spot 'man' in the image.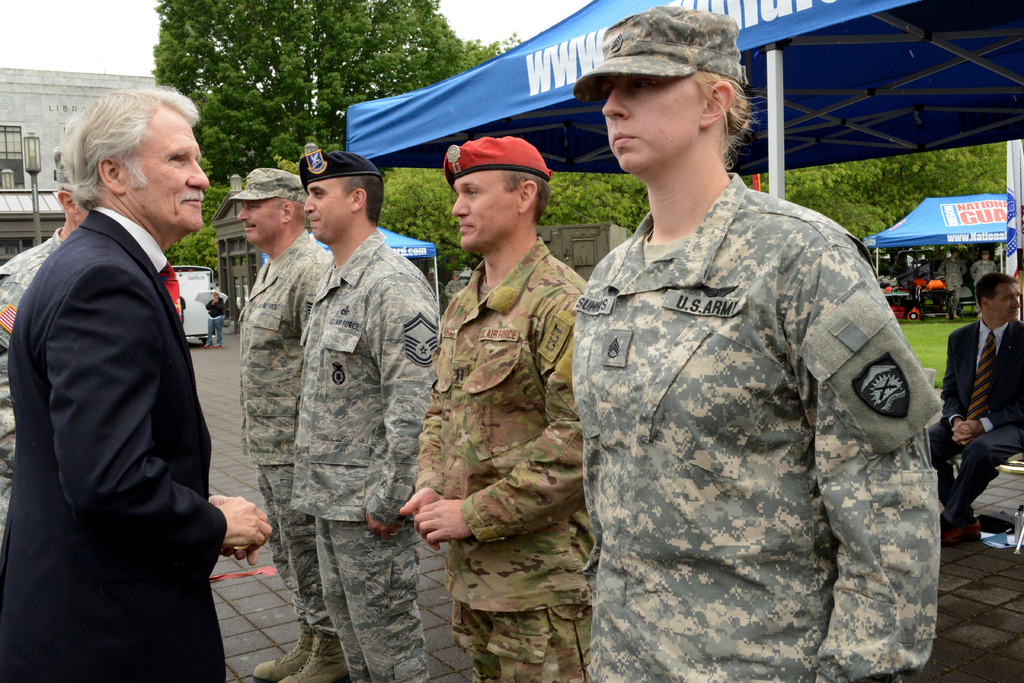
'man' found at <region>442, 268, 467, 304</region>.
